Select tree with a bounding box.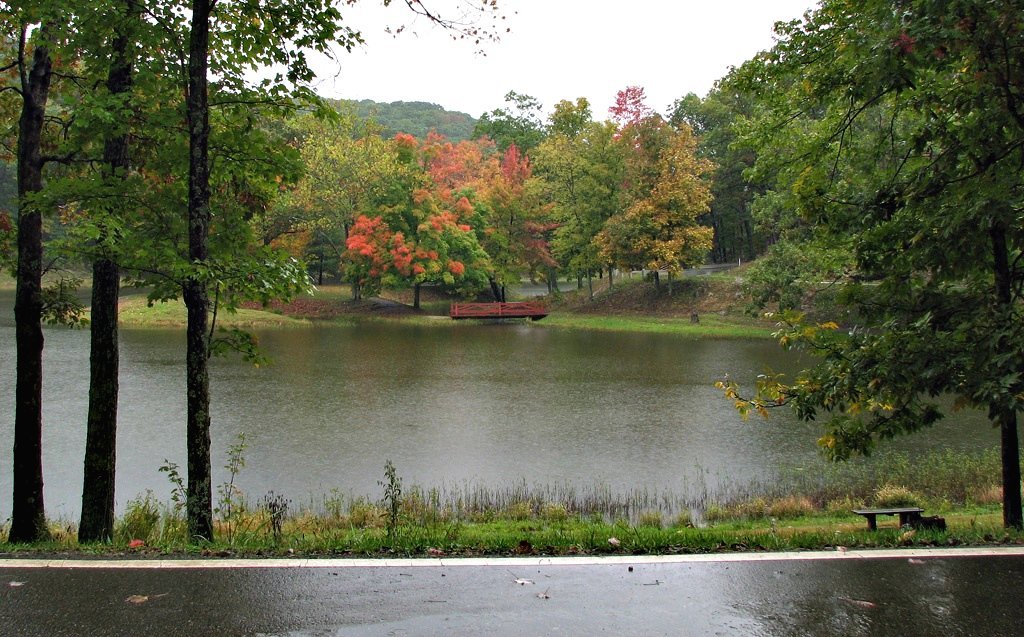
locate(268, 150, 353, 287).
